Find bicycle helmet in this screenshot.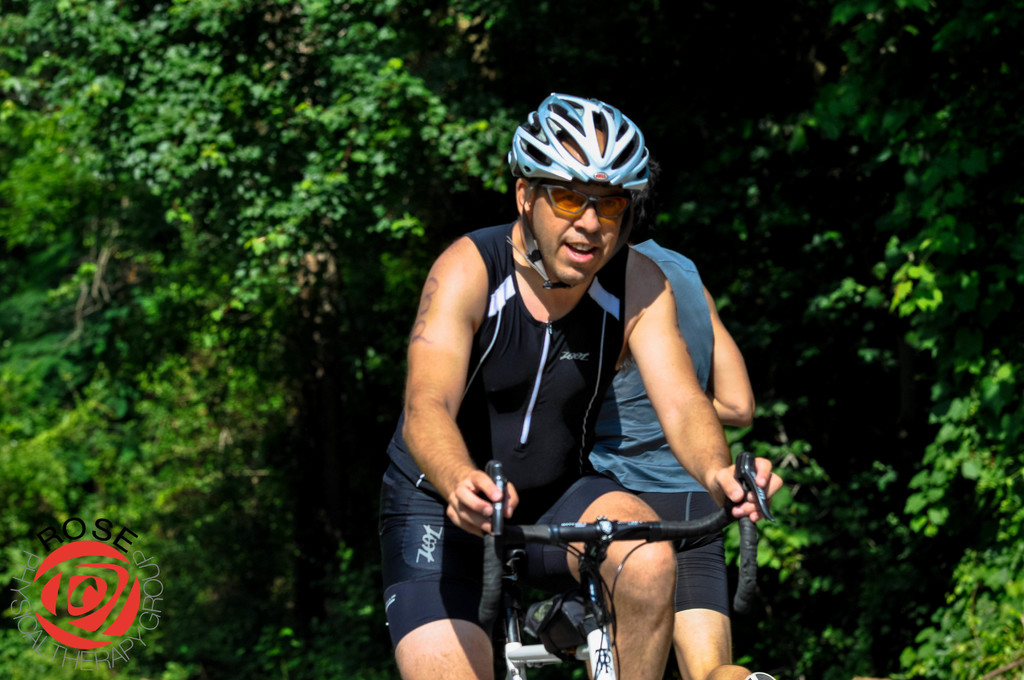
The bounding box for bicycle helmet is 504,89,650,287.
